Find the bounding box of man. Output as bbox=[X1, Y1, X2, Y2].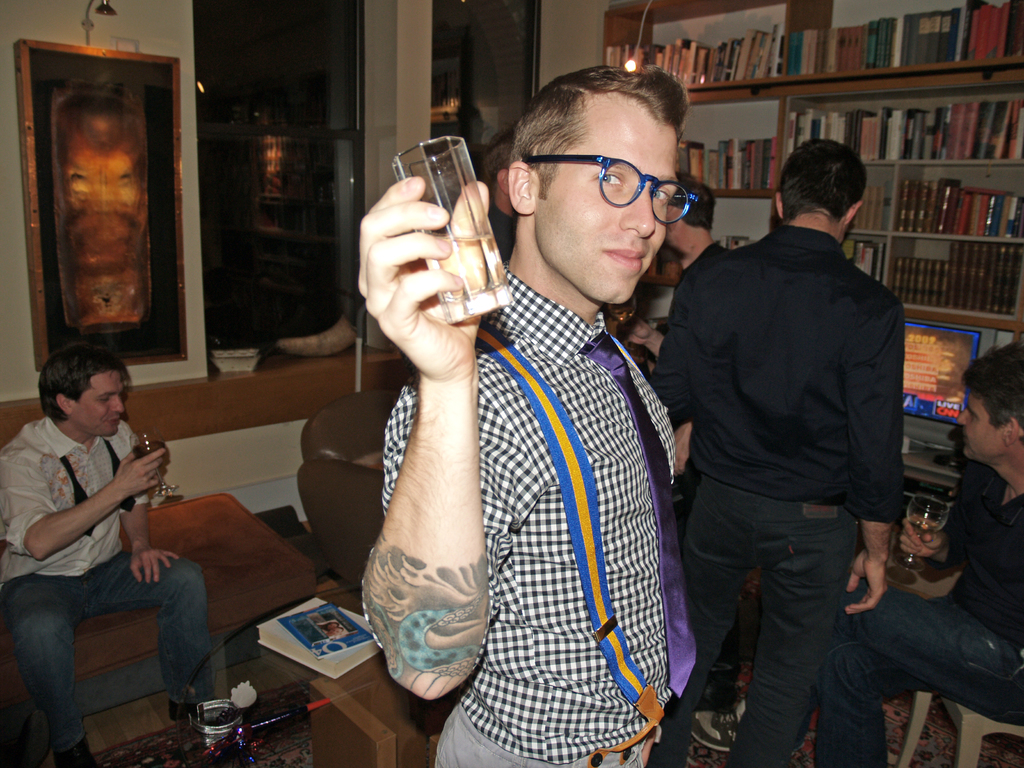
bbox=[355, 61, 694, 767].
